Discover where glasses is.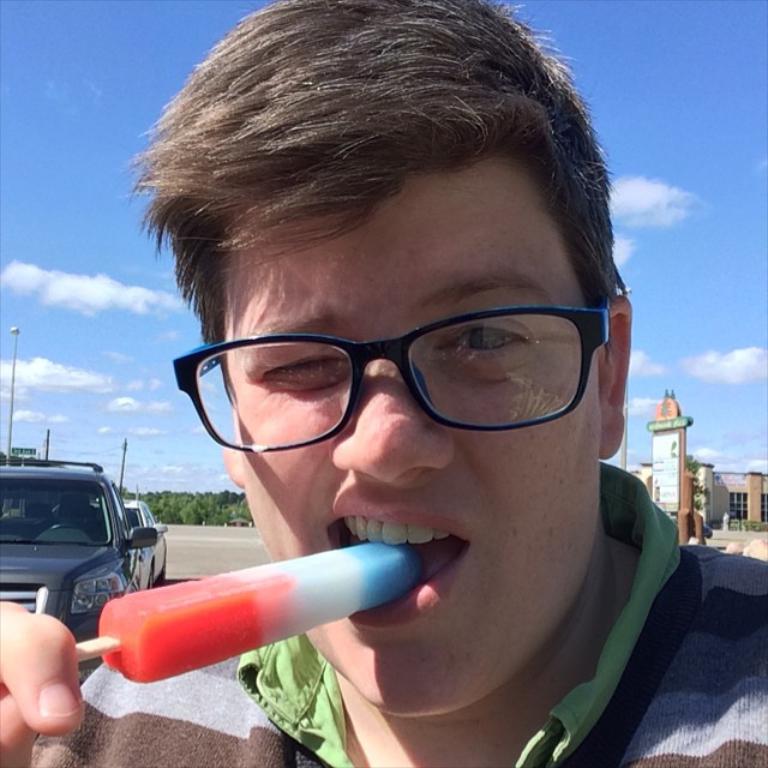
Discovered at {"x1": 172, "y1": 289, "x2": 617, "y2": 458}.
